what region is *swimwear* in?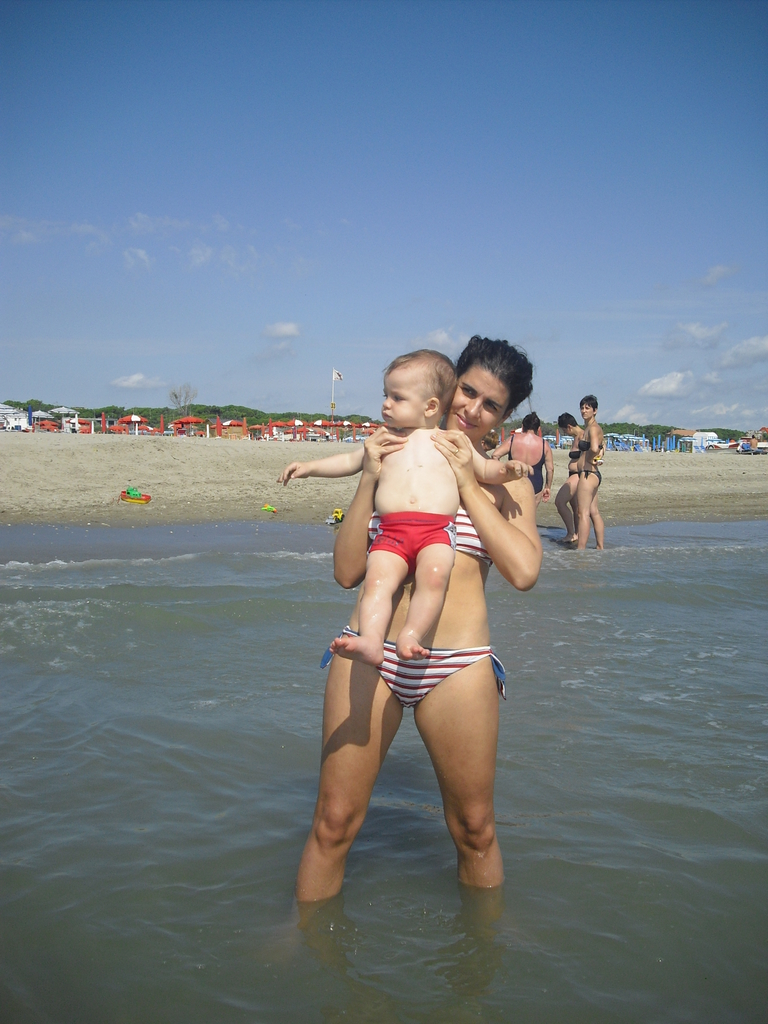
x1=567 y1=447 x2=581 y2=460.
